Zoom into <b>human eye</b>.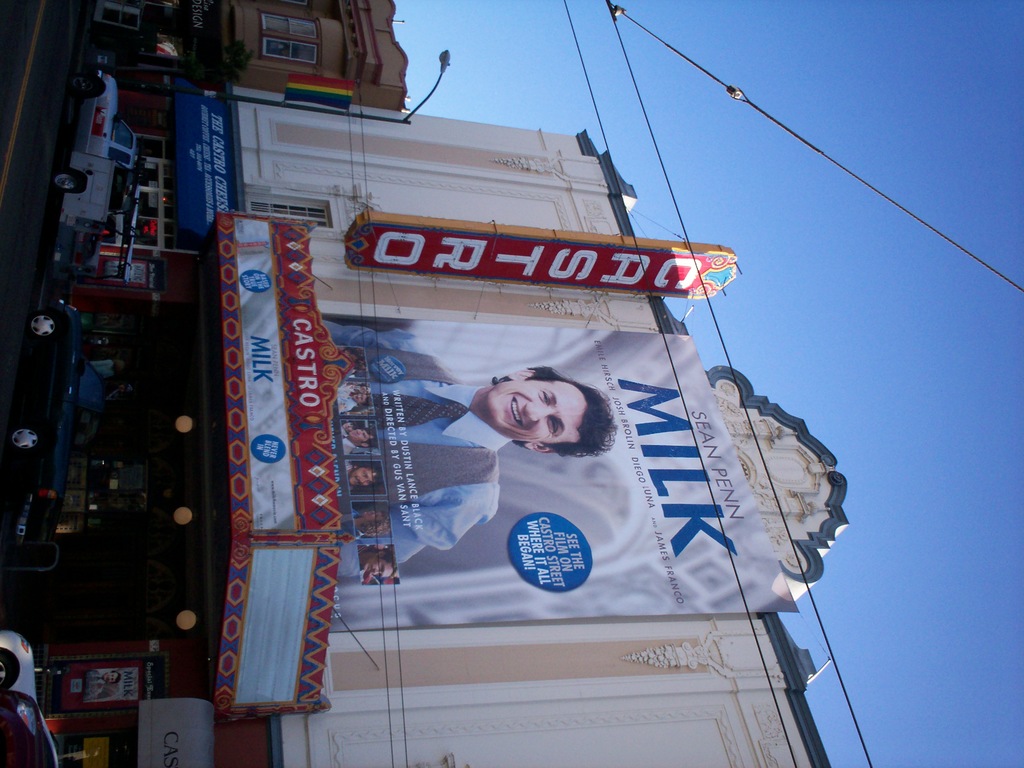
Zoom target: 536,387,553,401.
